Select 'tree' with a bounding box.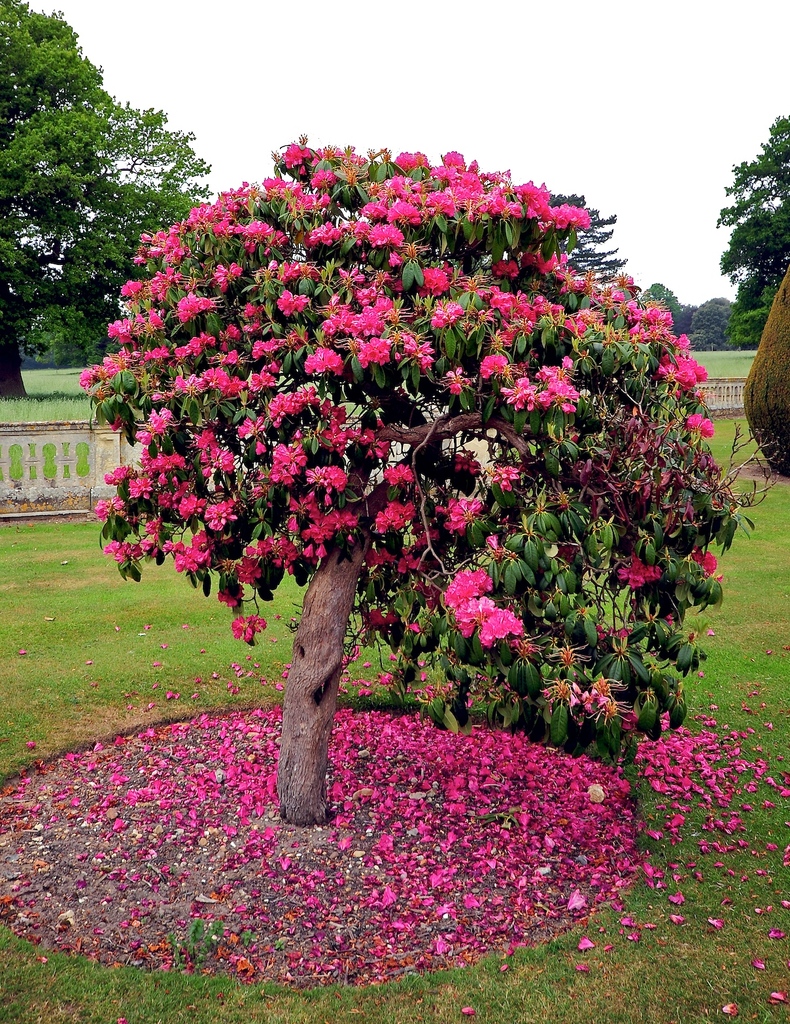
733 279 789 484.
